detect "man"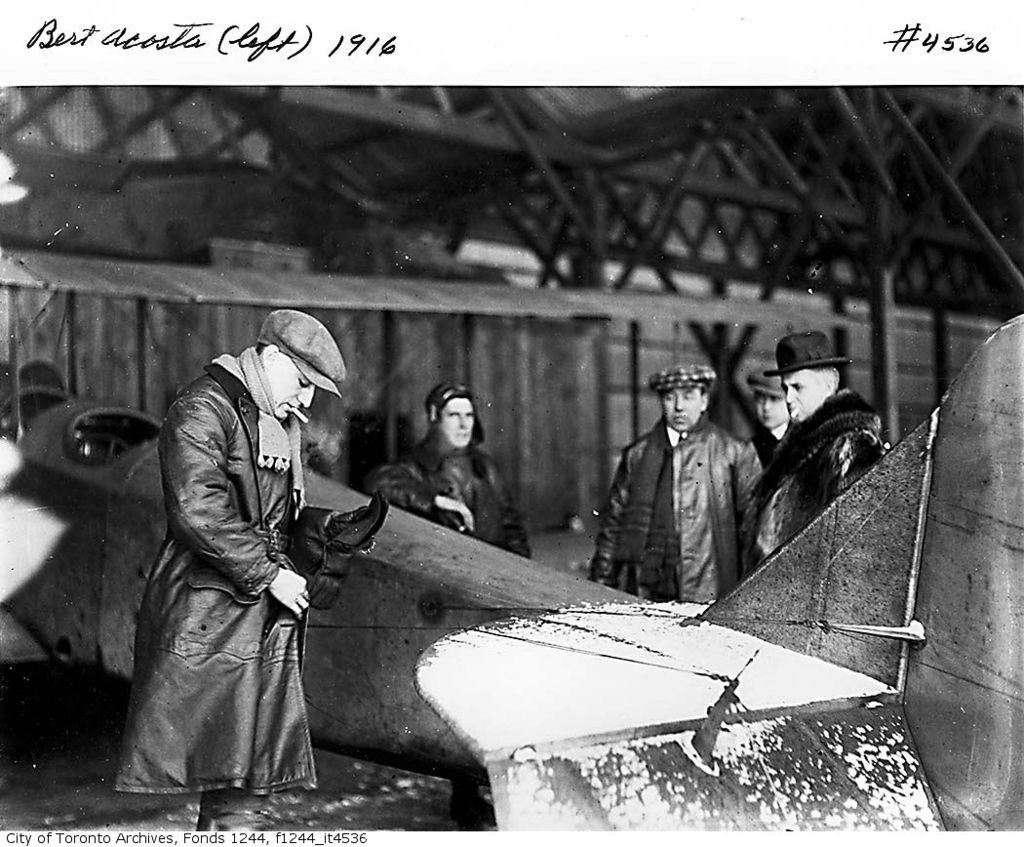
detection(122, 294, 365, 846)
